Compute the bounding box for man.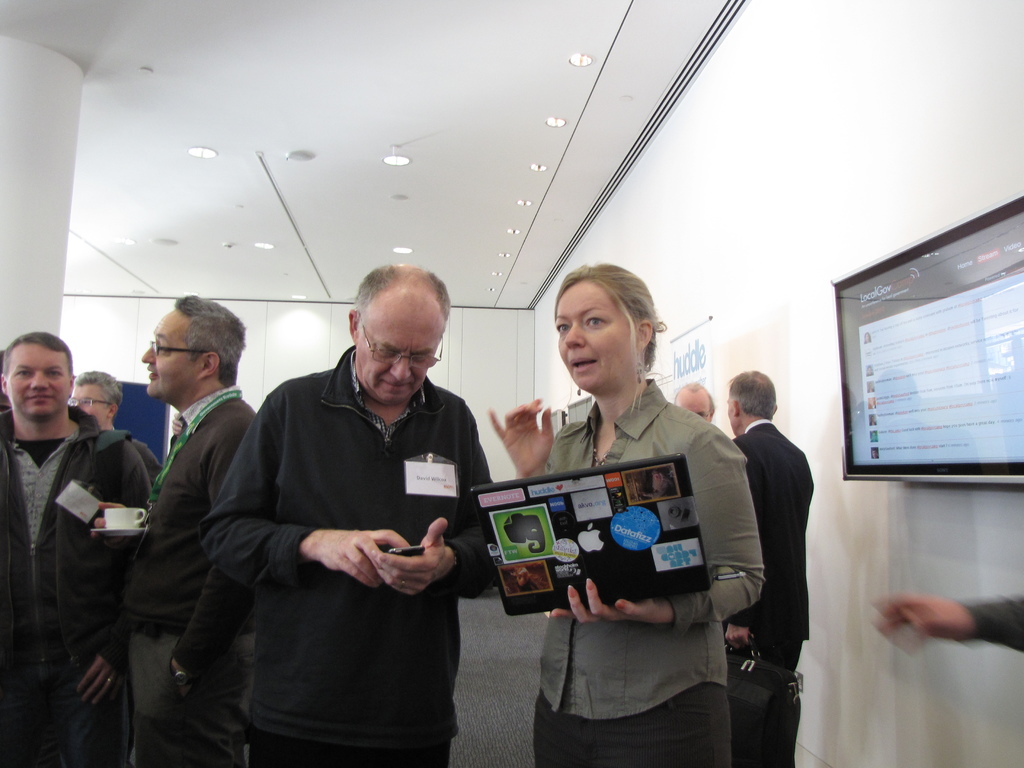
(x1=674, y1=379, x2=715, y2=429).
